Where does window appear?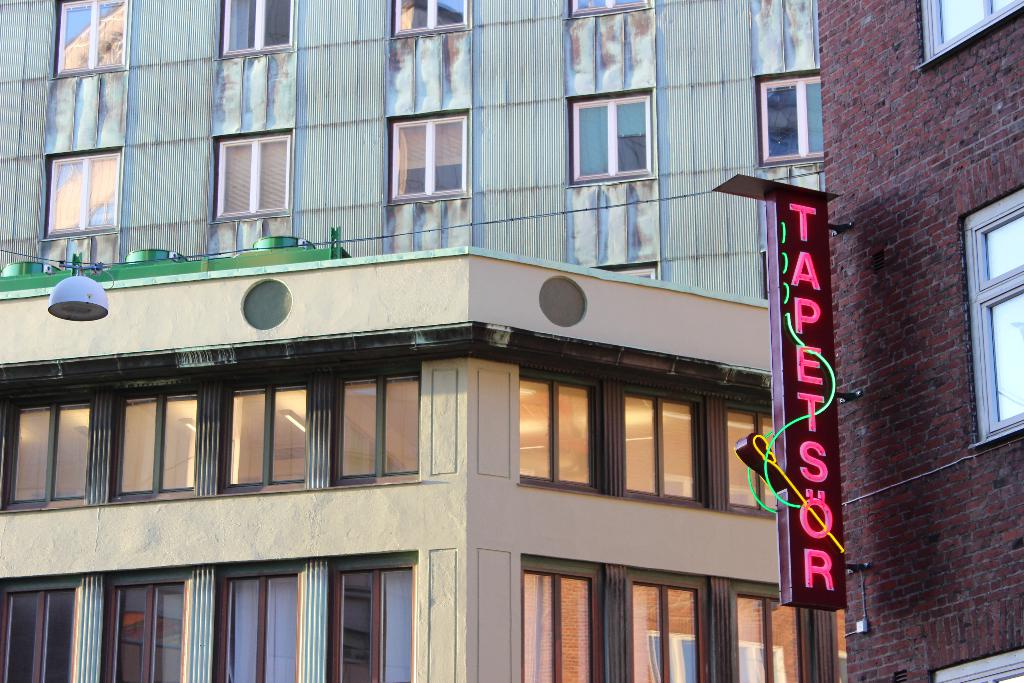
Appears at (left=568, top=0, right=648, bottom=13).
